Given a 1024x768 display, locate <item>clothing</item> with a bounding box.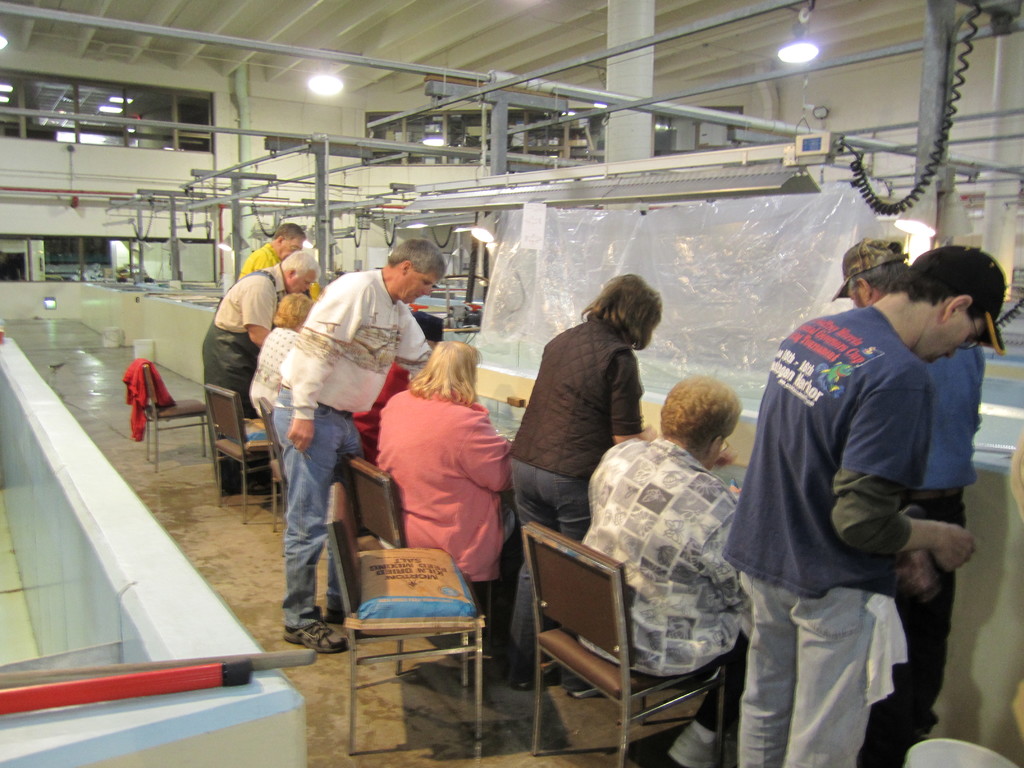
Located: bbox(877, 336, 983, 767).
